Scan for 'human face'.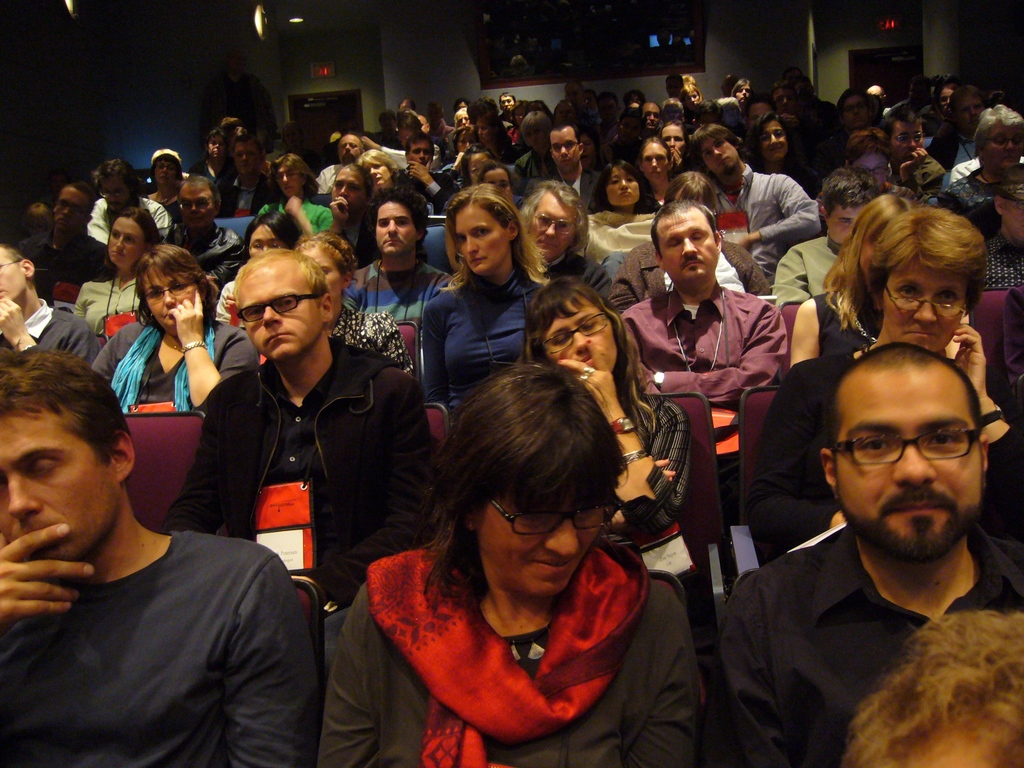
Scan result: <bbox>484, 170, 512, 196</bbox>.
